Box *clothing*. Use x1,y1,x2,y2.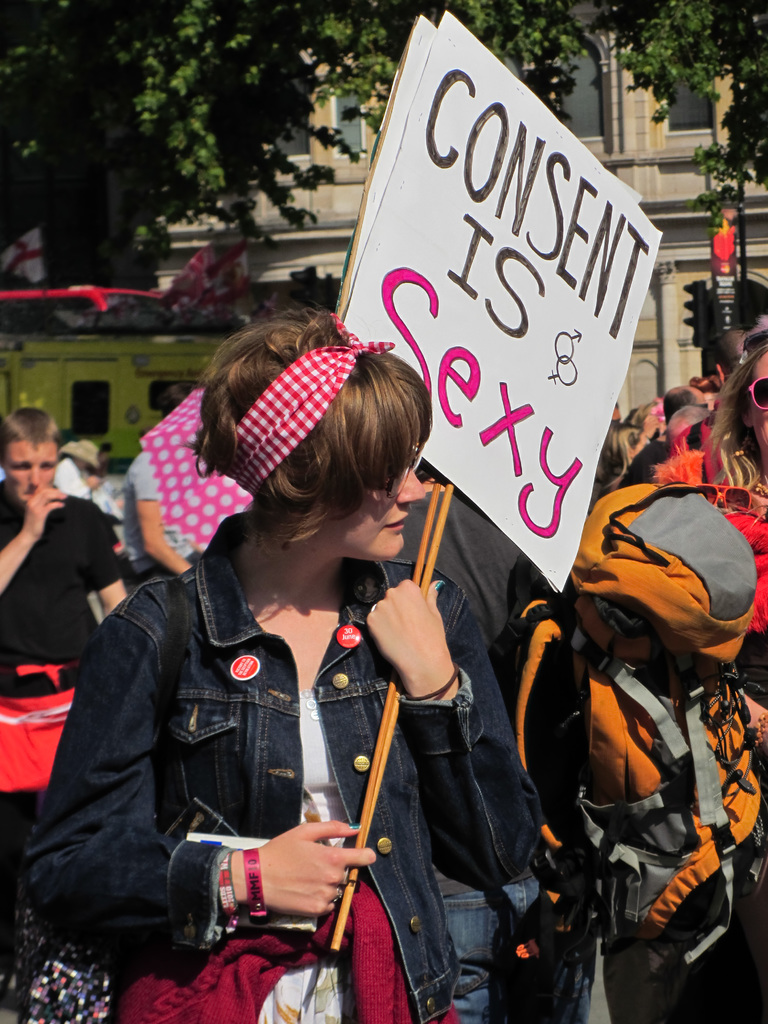
54,451,95,501.
